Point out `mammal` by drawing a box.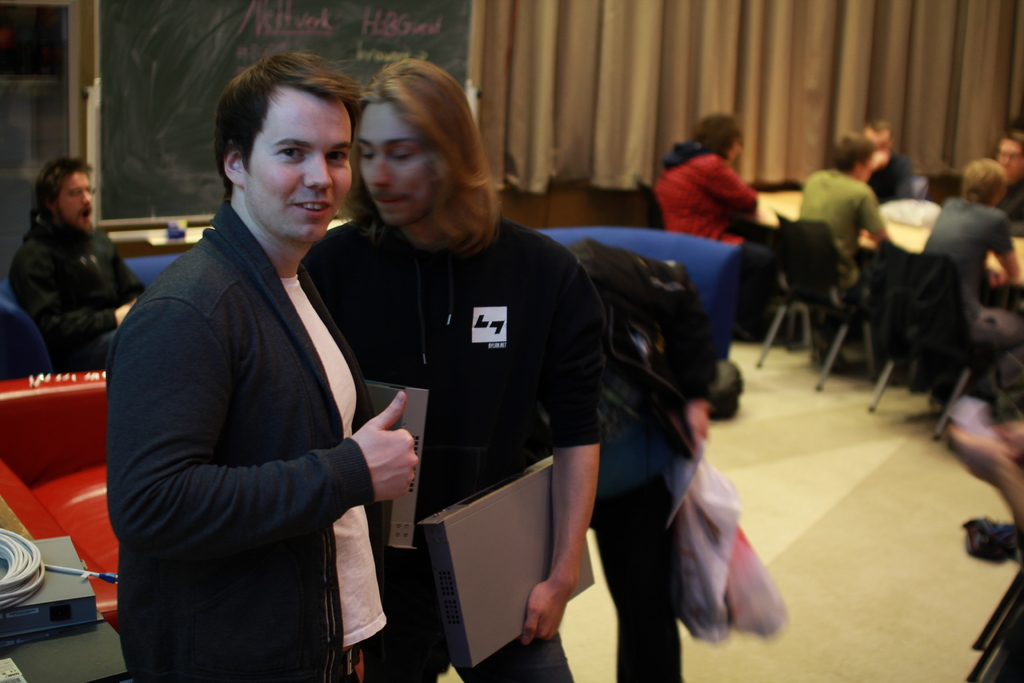
detection(4, 147, 131, 379).
